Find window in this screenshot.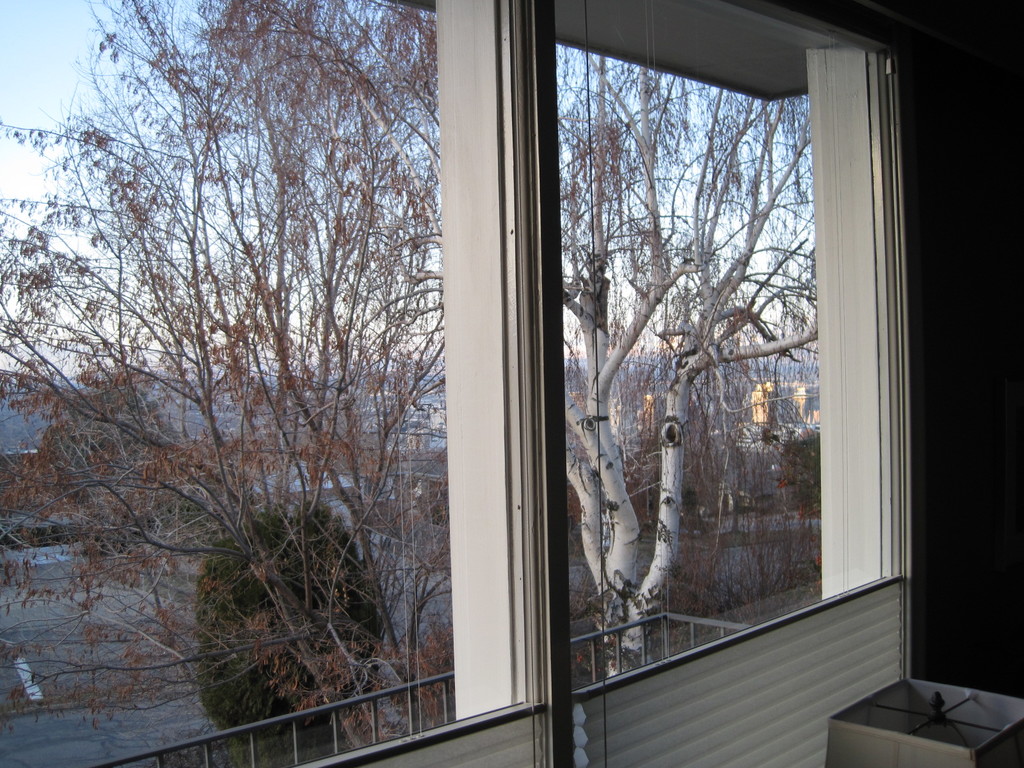
The bounding box for window is BBox(0, 1, 911, 762).
